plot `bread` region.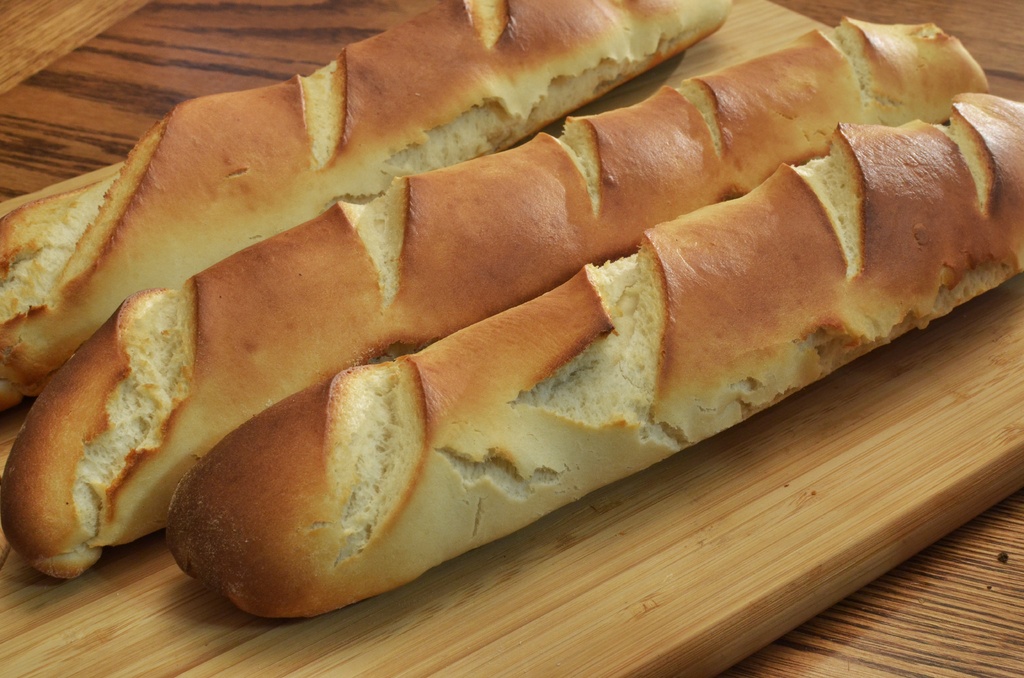
Plotted at x1=0 y1=19 x2=992 y2=579.
